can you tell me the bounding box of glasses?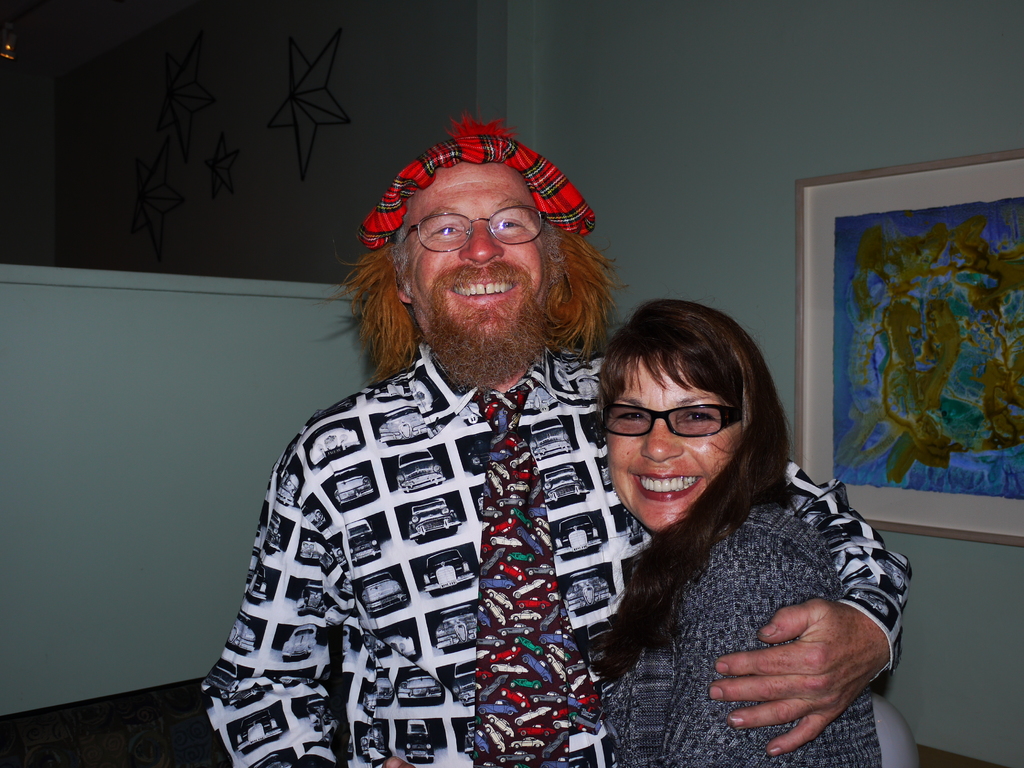
{"x1": 394, "y1": 199, "x2": 559, "y2": 253}.
